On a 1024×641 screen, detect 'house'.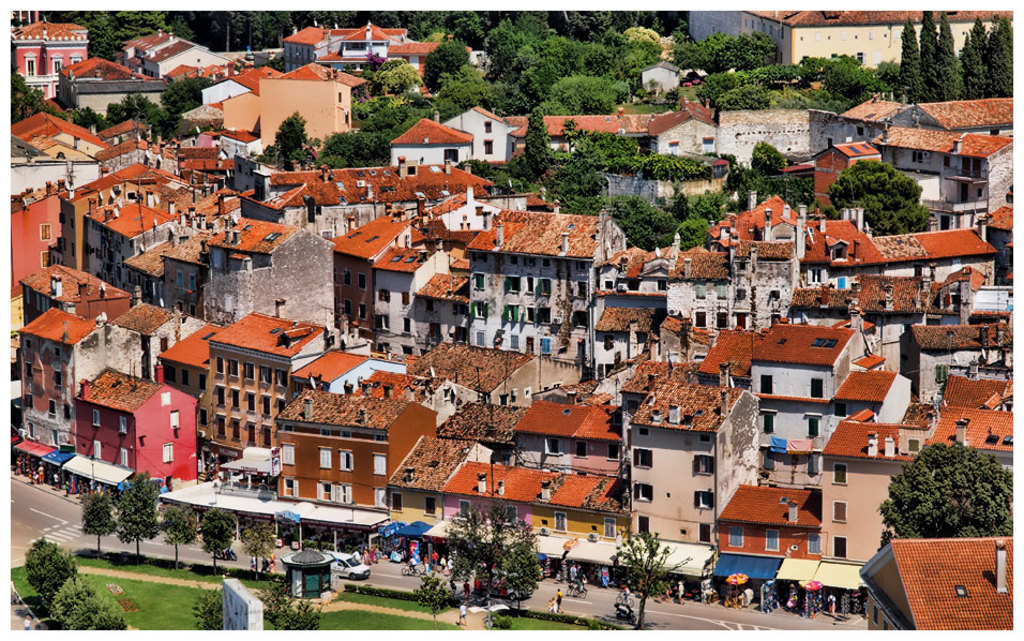
Rect(171, 135, 244, 197).
